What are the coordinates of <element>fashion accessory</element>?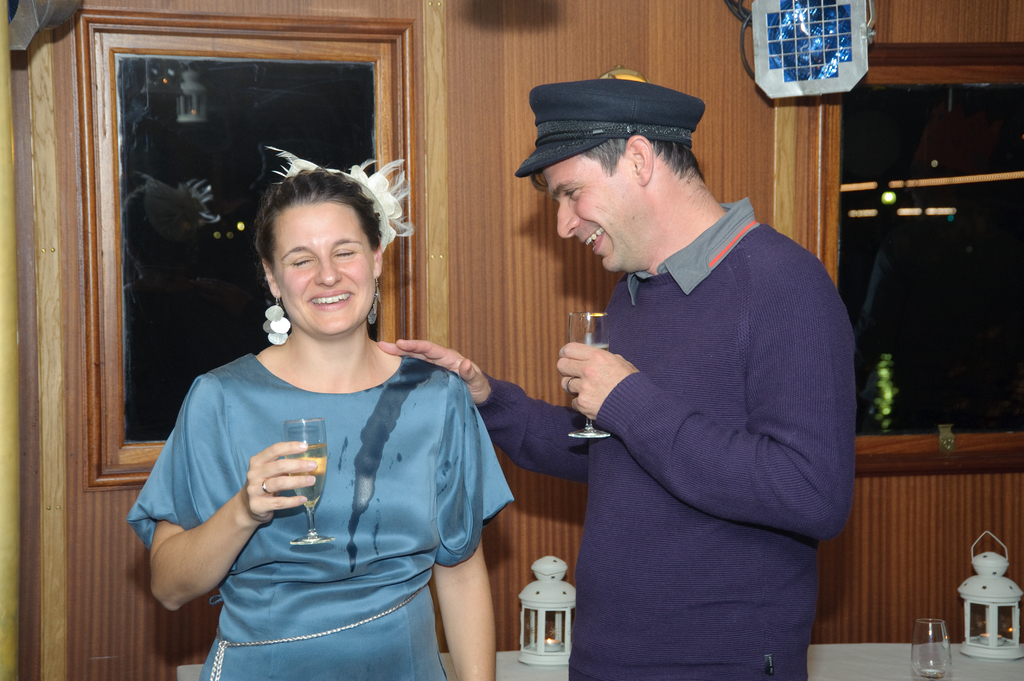
207, 583, 427, 680.
